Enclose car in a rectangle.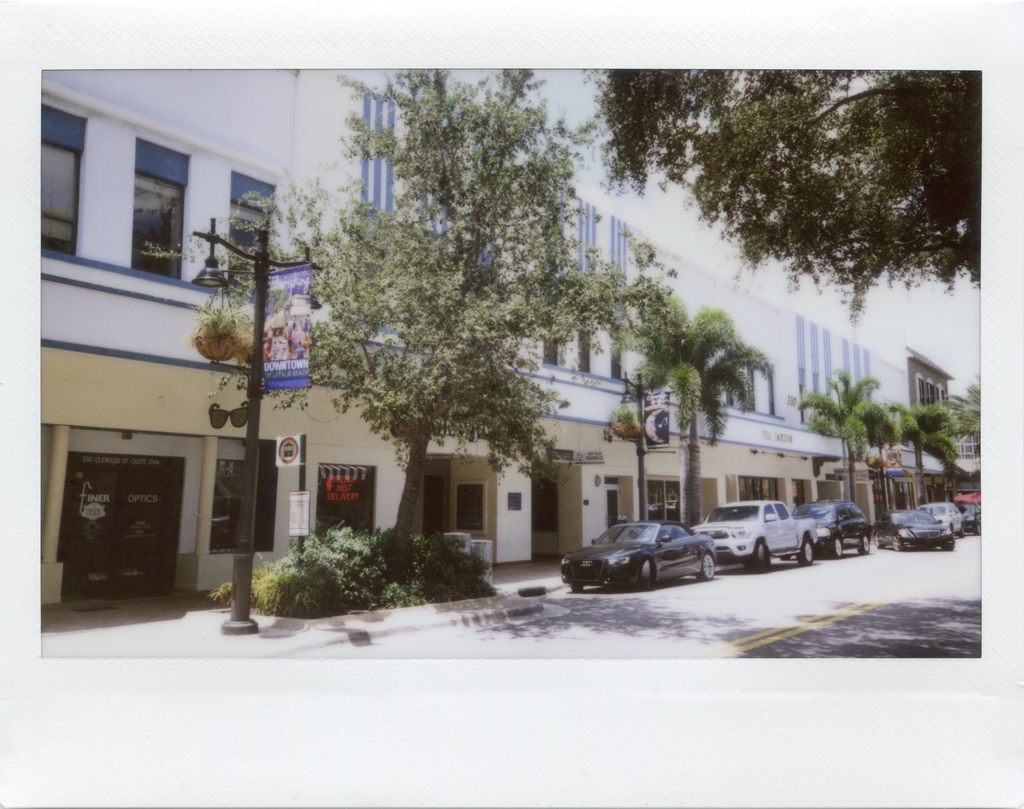
left=879, top=506, right=949, bottom=549.
